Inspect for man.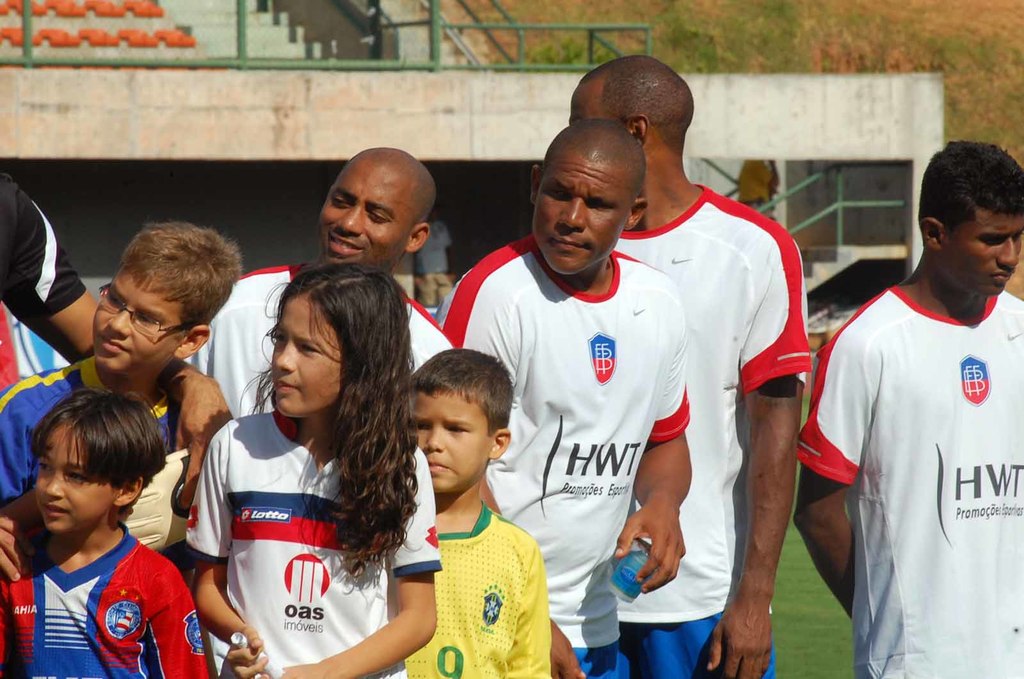
Inspection: x1=183, y1=145, x2=452, y2=420.
